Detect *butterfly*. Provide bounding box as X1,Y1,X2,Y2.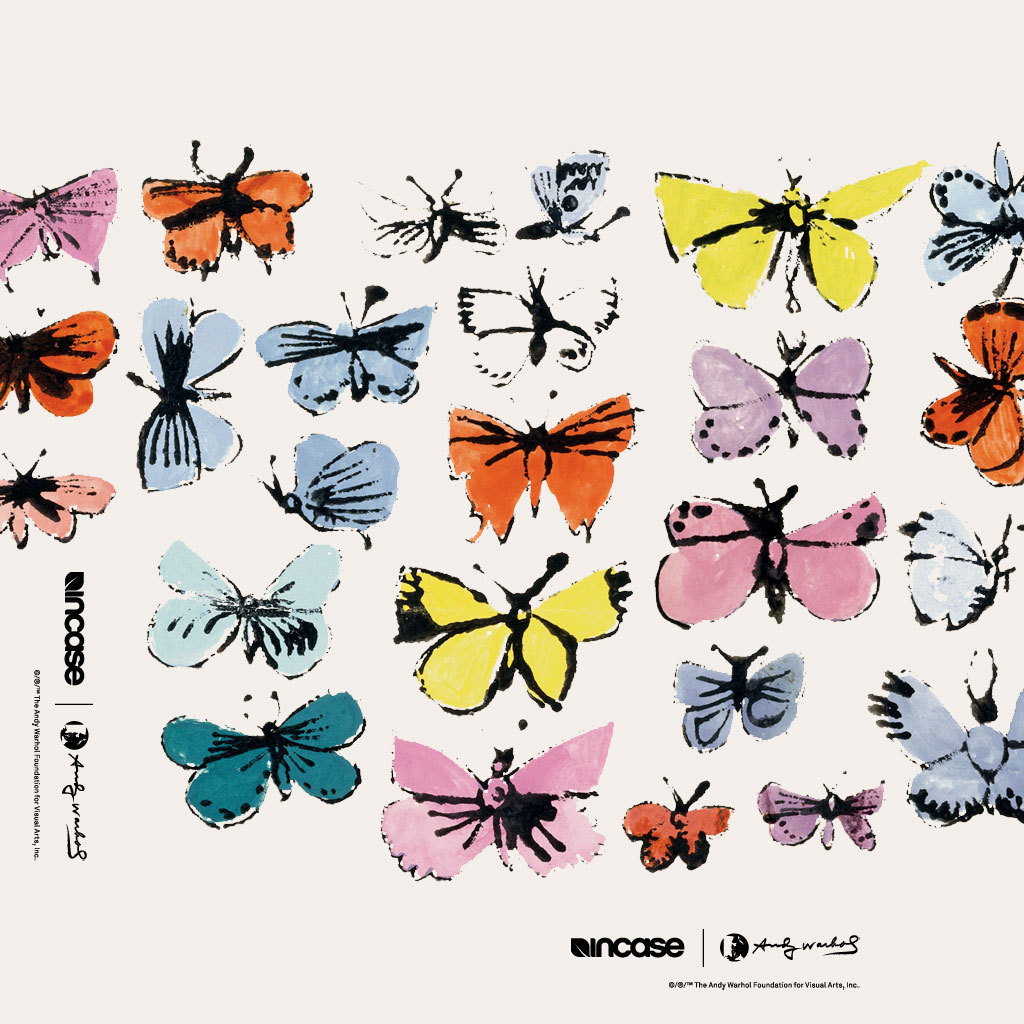
641,148,942,326.
